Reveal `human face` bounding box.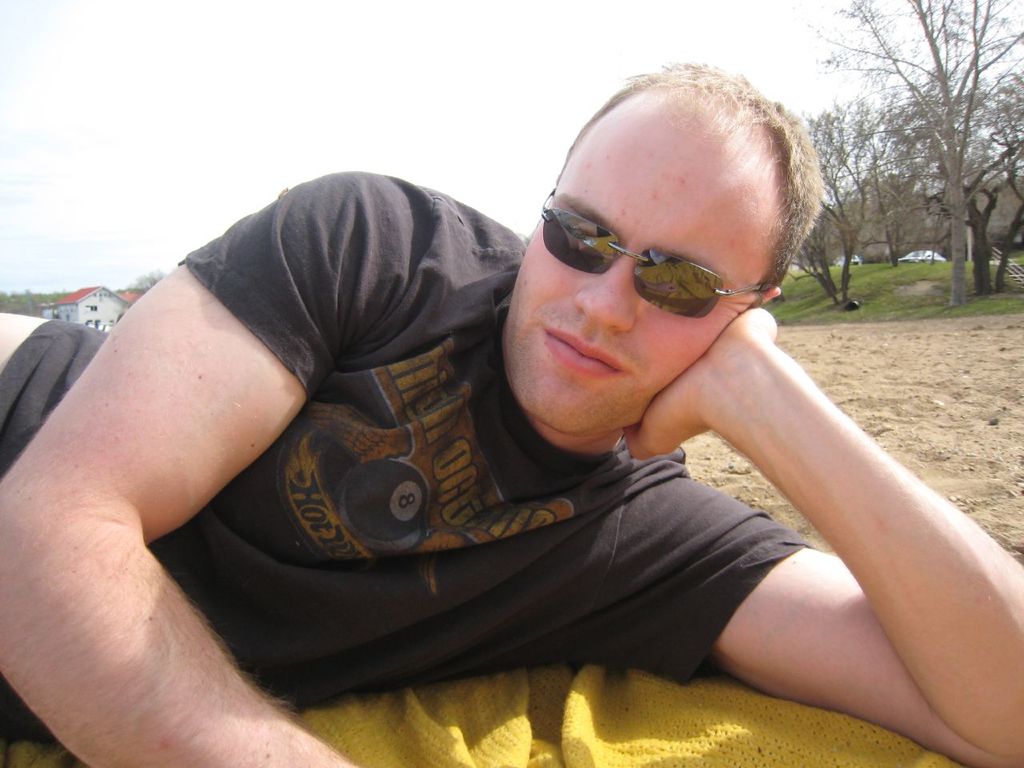
Revealed: l=503, t=111, r=769, b=442.
